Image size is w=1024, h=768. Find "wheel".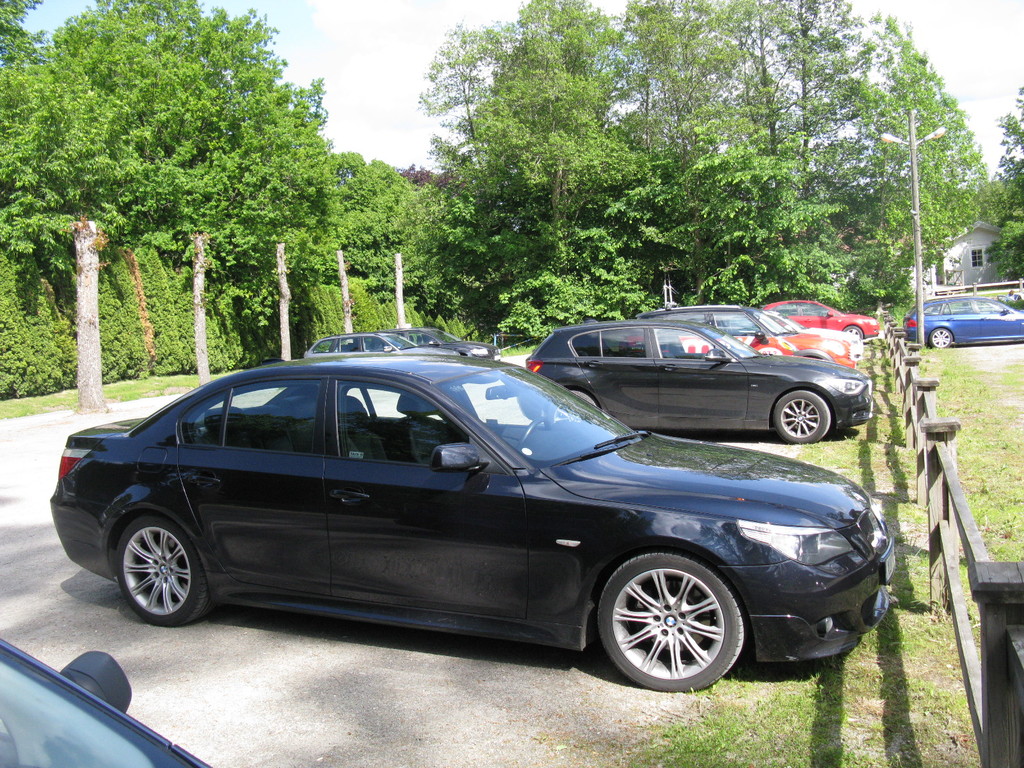
locate(543, 388, 596, 423).
